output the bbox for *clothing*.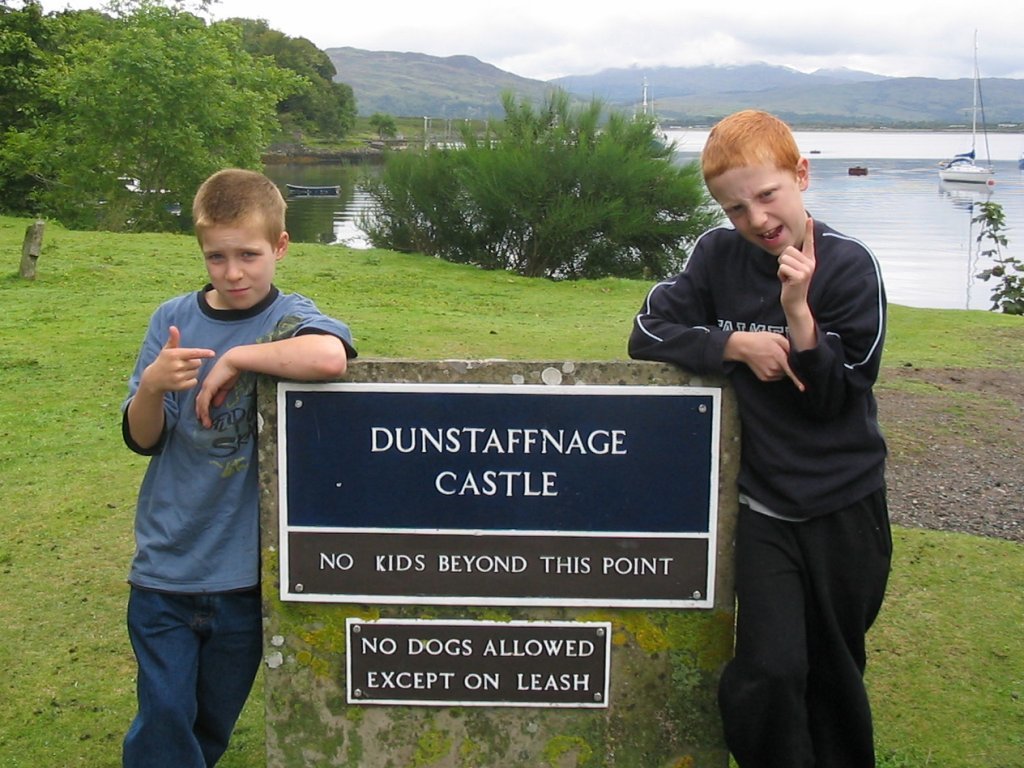
detection(118, 283, 365, 767).
